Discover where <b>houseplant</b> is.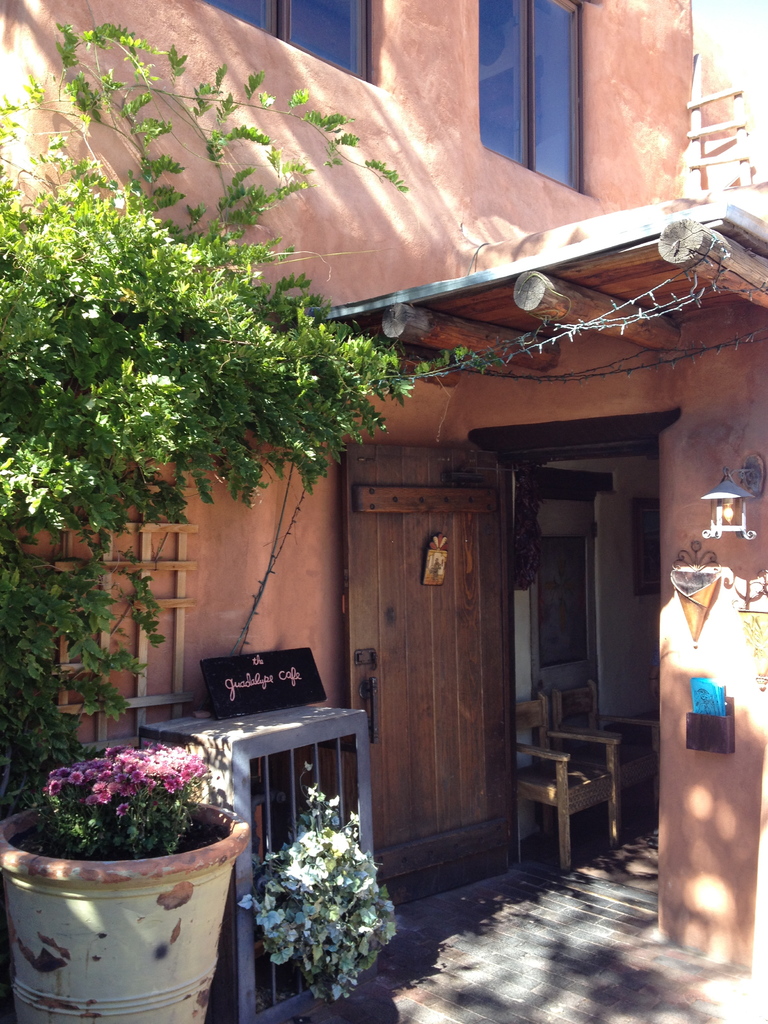
Discovered at [0, 739, 255, 1023].
